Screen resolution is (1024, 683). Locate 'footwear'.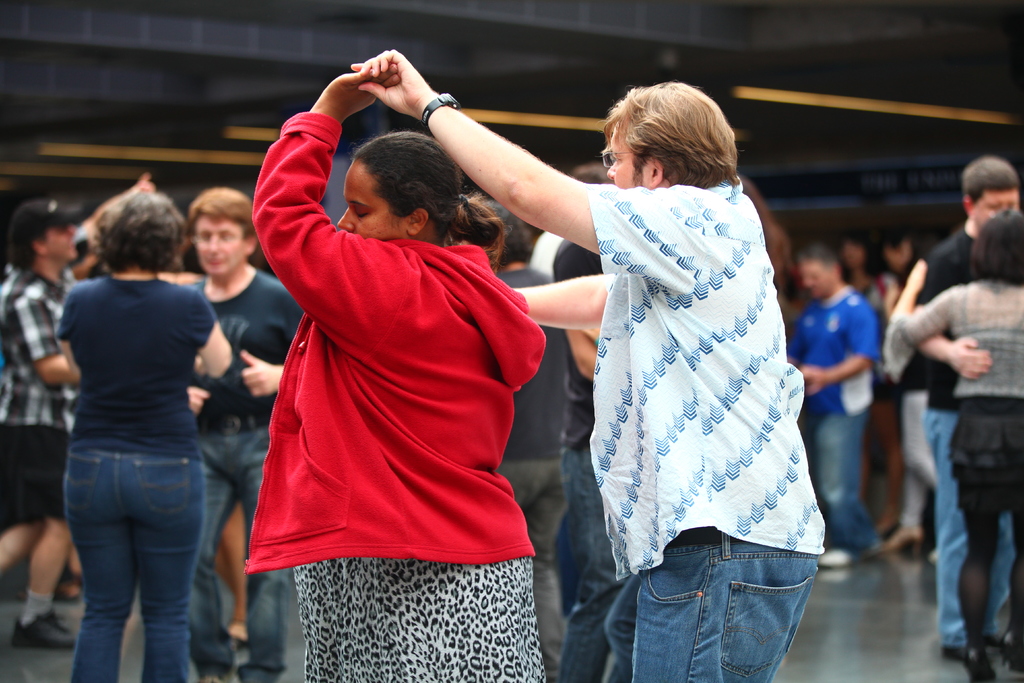
bbox=[964, 649, 996, 682].
